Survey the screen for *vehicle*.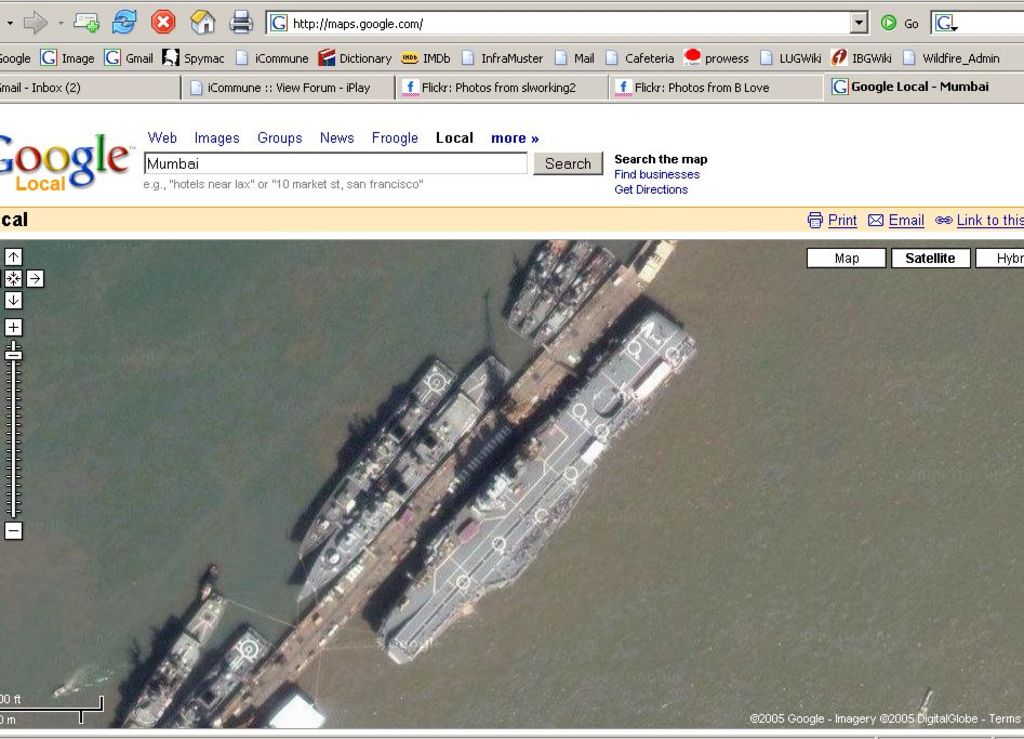
Survey found: x1=541, y1=251, x2=621, y2=347.
